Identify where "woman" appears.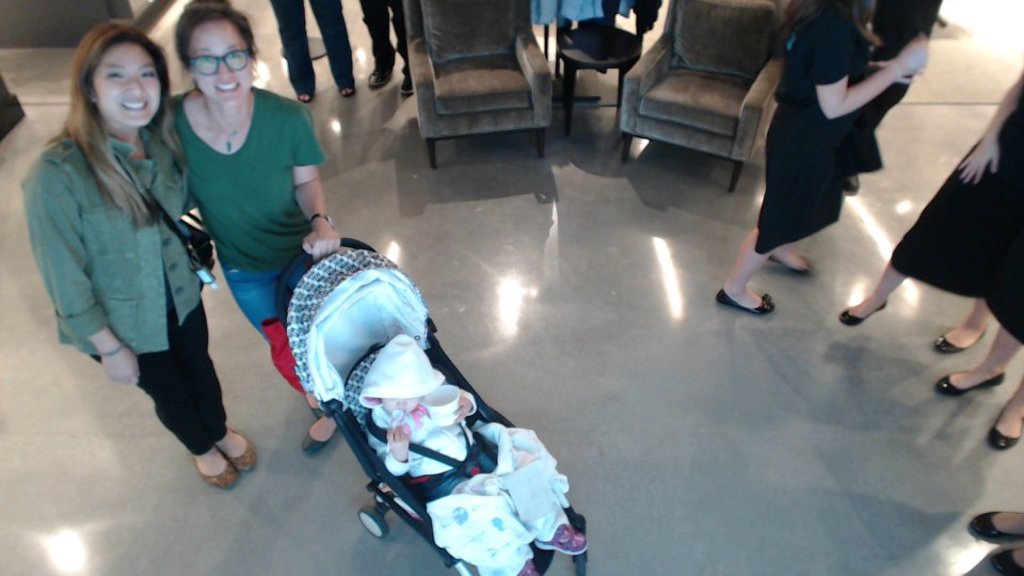
Appears at region(707, 0, 925, 318).
